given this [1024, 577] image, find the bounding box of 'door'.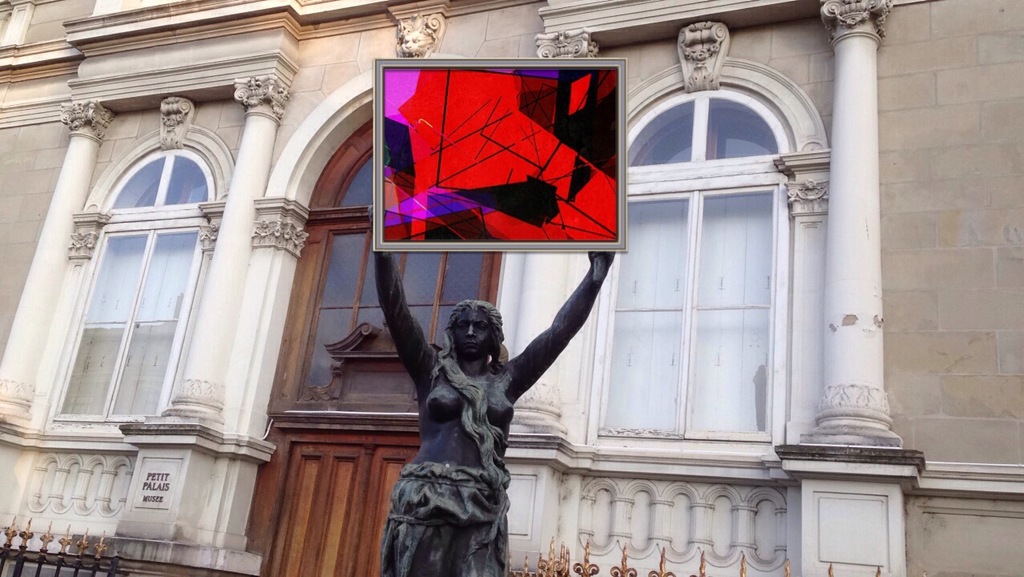
{"left": 292, "top": 227, "right": 478, "bottom": 394}.
